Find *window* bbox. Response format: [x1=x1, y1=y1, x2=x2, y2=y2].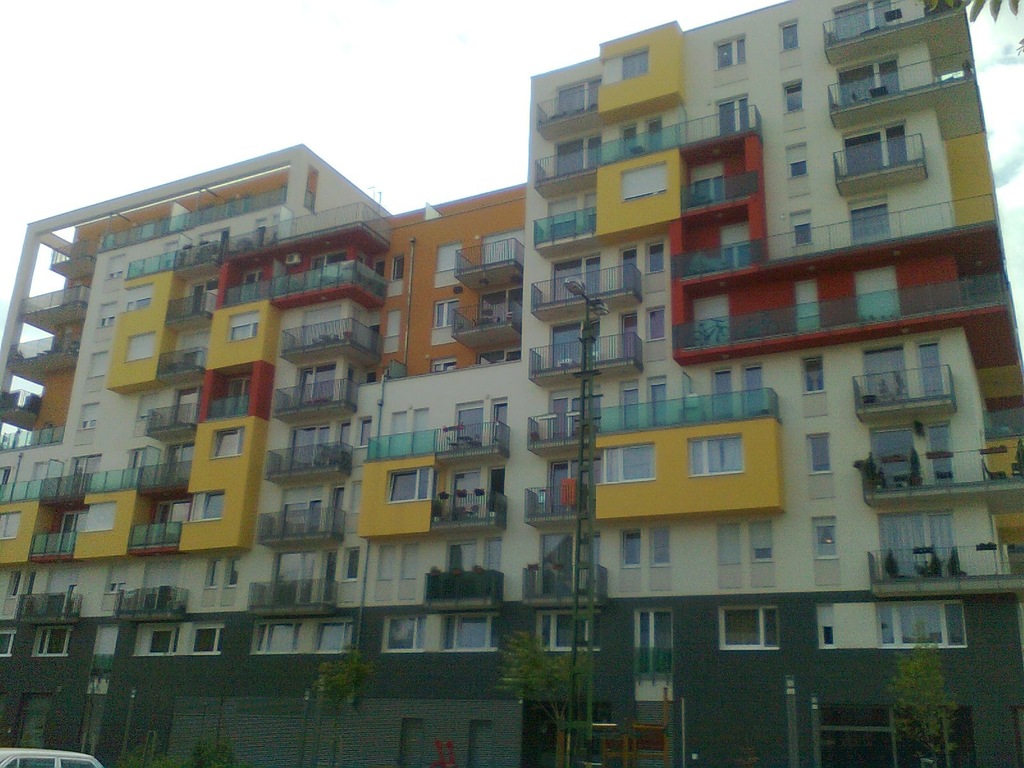
[x1=237, y1=310, x2=269, y2=343].
